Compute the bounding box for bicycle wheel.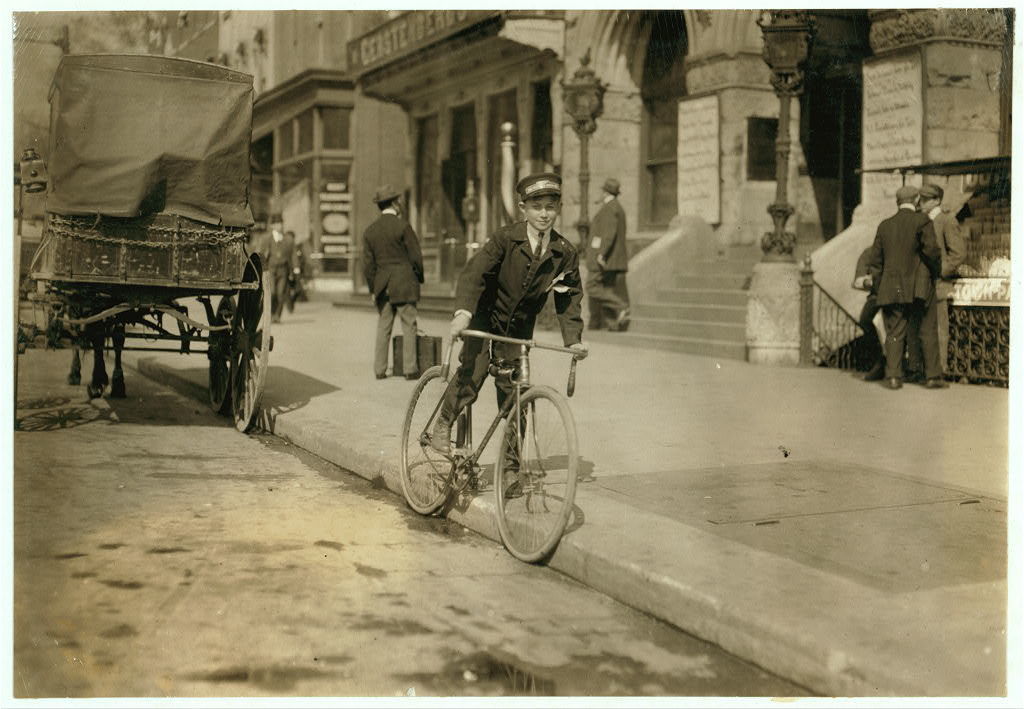
417/364/579/553.
